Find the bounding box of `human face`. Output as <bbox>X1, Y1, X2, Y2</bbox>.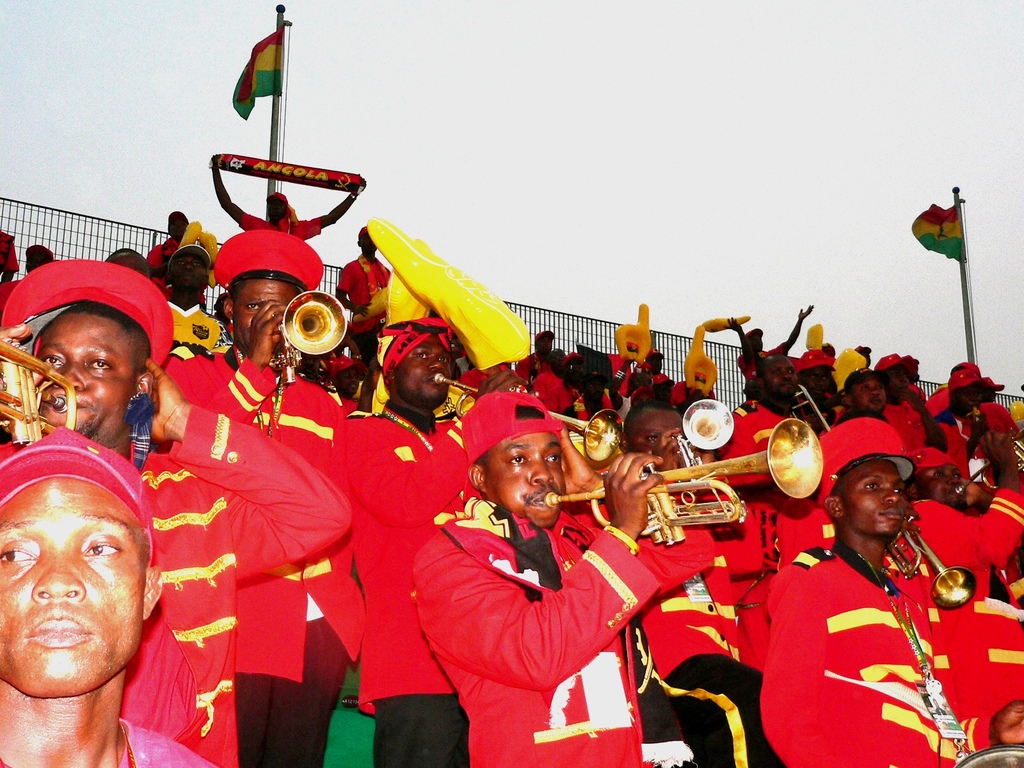
<bbox>847, 462, 910, 538</bbox>.
